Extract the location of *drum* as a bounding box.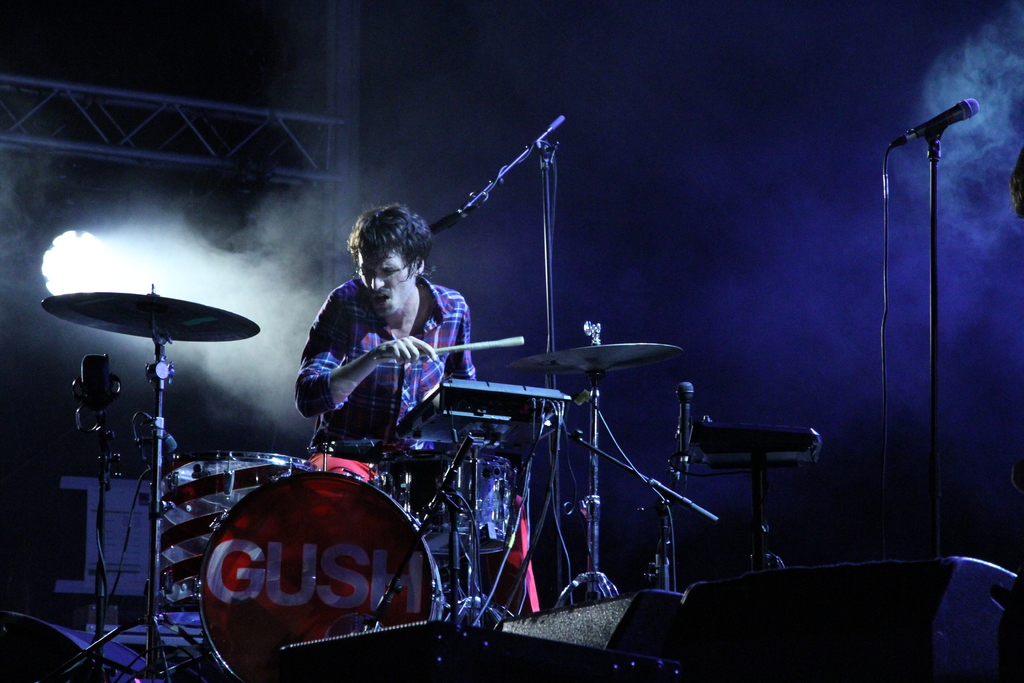
x1=436, y1=436, x2=525, y2=556.
